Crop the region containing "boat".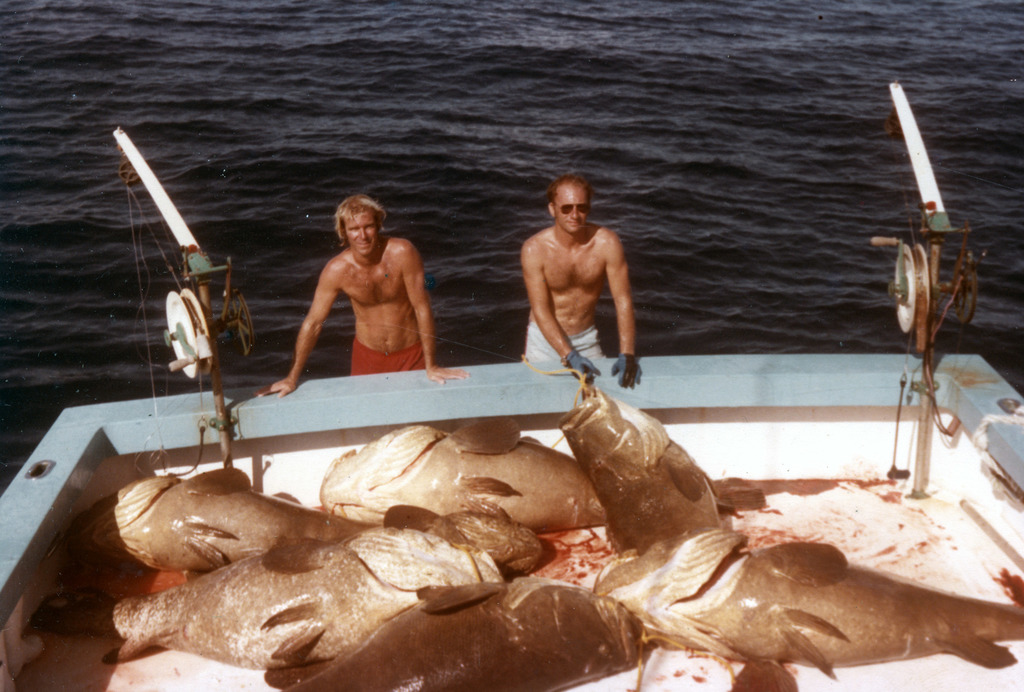
Crop region: BBox(0, 76, 1023, 691).
